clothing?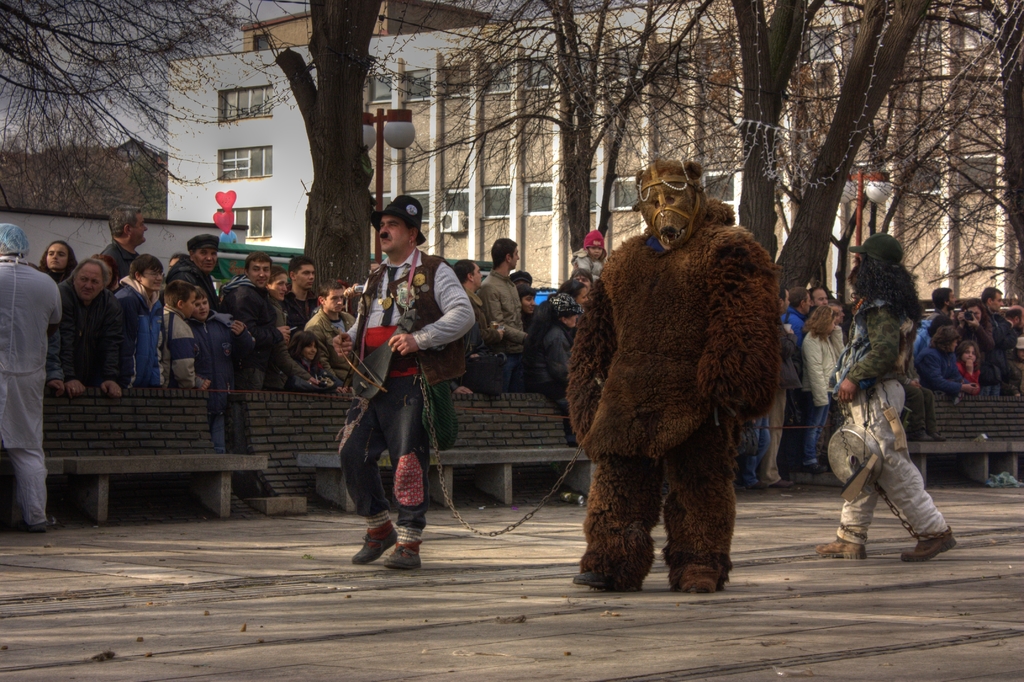
(x1=807, y1=327, x2=854, y2=456)
